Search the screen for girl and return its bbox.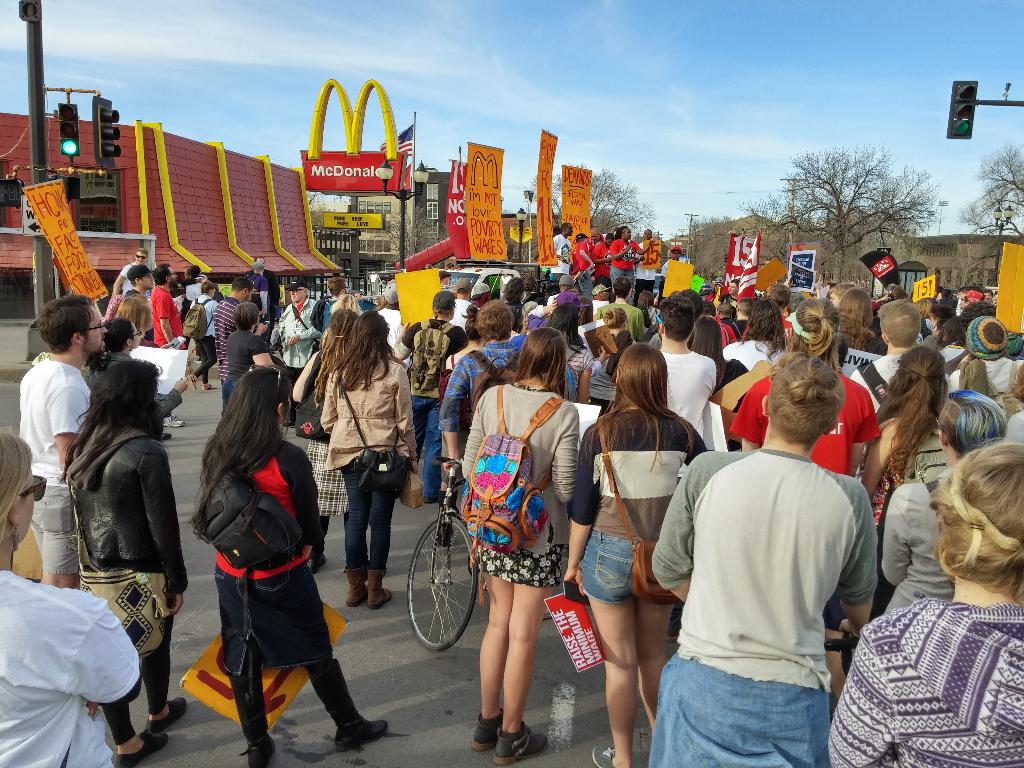
Found: x1=82, y1=318, x2=187, y2=421.
